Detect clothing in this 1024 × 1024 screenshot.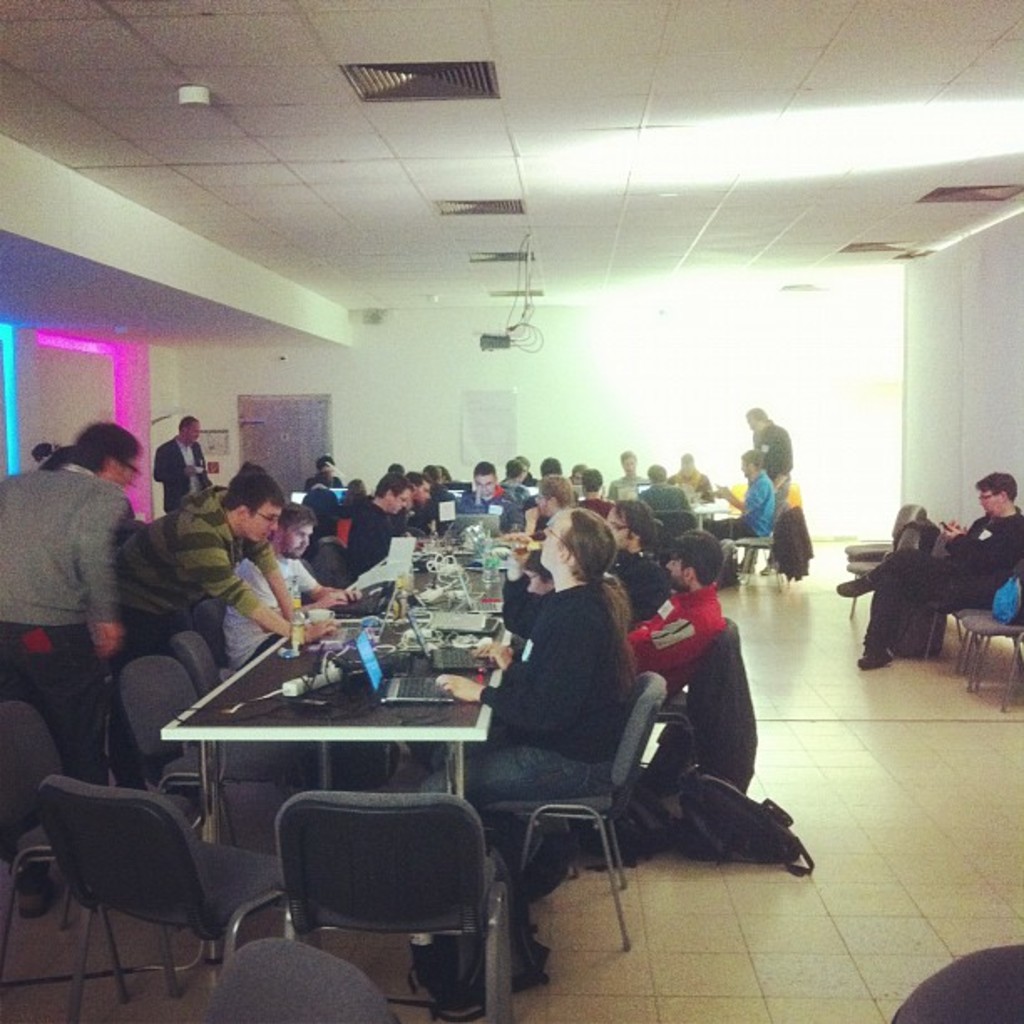
Detection: [left=689, top=472, right=793, bottom=556].
